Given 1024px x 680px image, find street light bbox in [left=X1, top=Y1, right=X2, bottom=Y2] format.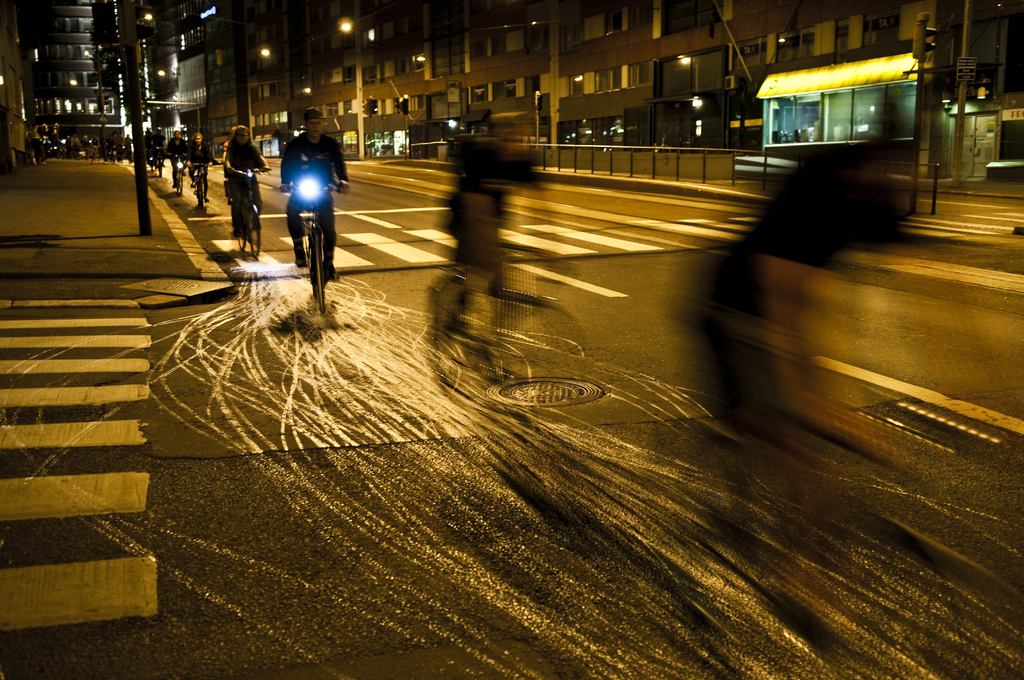
[left=107, top=4, right=154, bottom=27].
